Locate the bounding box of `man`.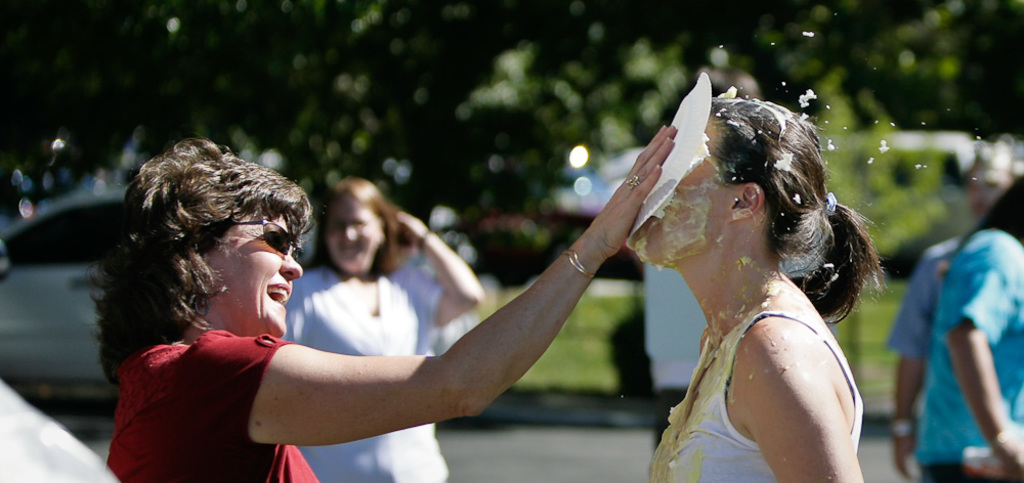
Bounding box: Rect(630, 68, 791, 482).
